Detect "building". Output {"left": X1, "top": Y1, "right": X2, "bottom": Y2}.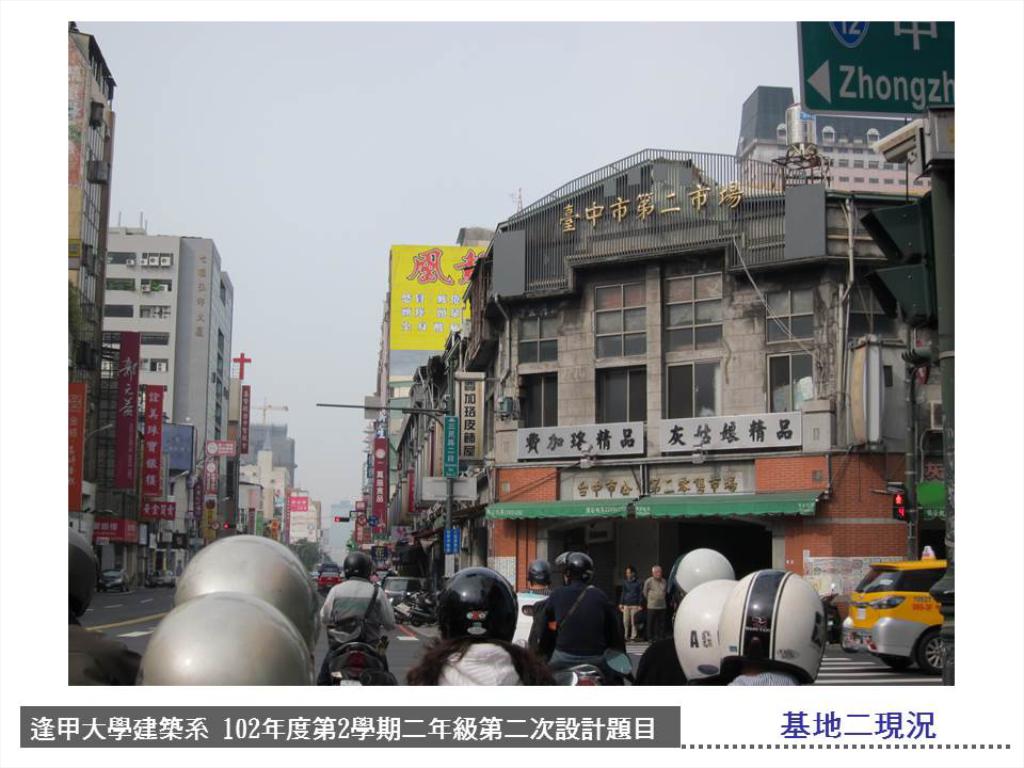
{"left": 730, "top": 83, "right": 935, "bottom": 195}.
